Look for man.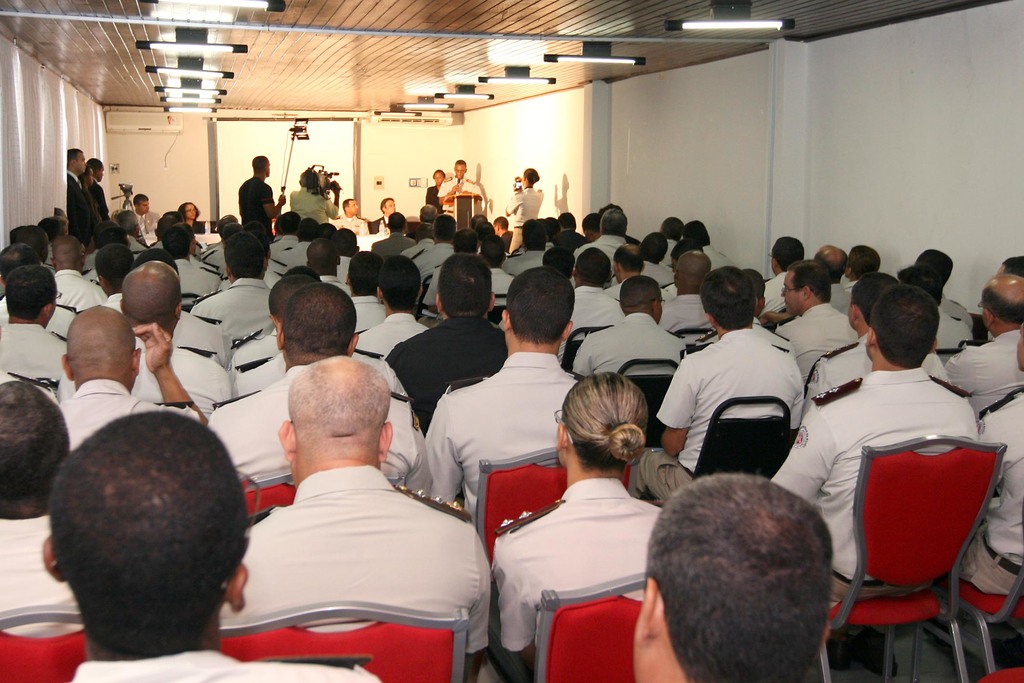
Found: [608,239,648,298].
